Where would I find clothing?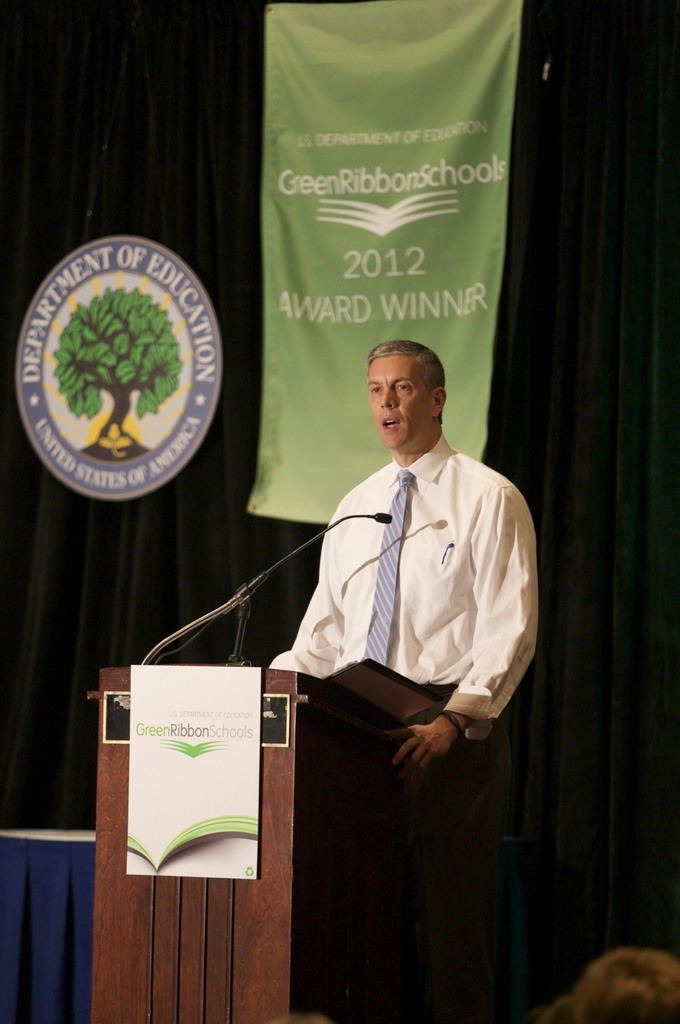
At x1=269 y1=435 x2=545 y2=1023.
